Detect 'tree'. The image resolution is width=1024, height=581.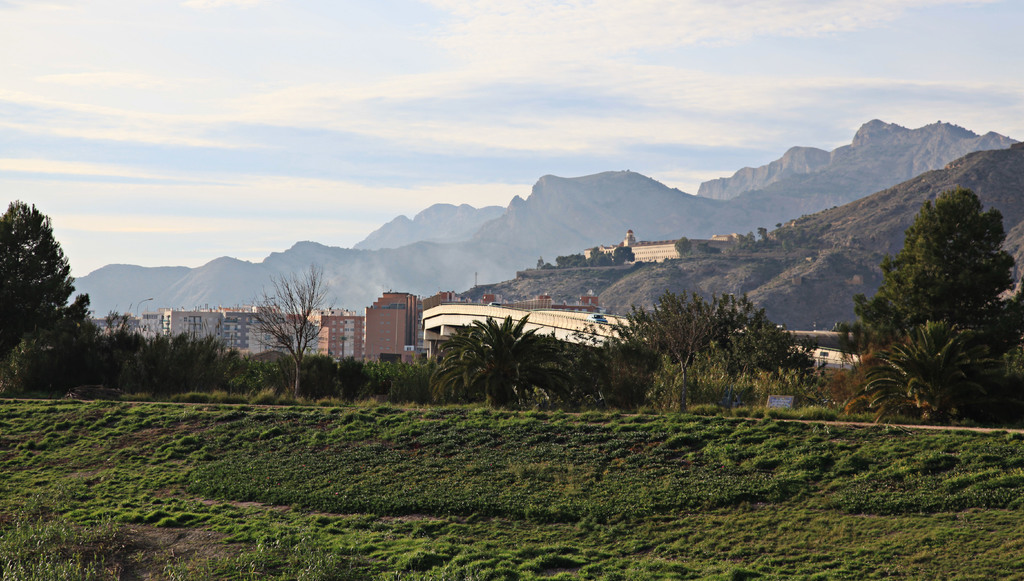
Rect(539, 259, 556, 270).
